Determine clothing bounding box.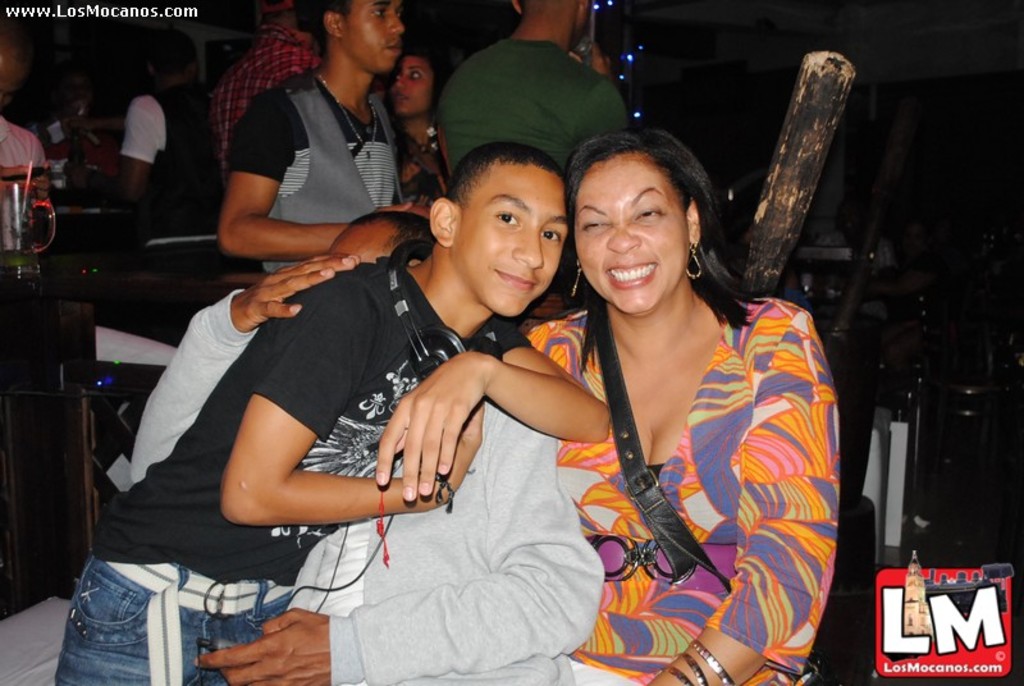
Determined: [left=435, top=38, right=634, bottom=189].
